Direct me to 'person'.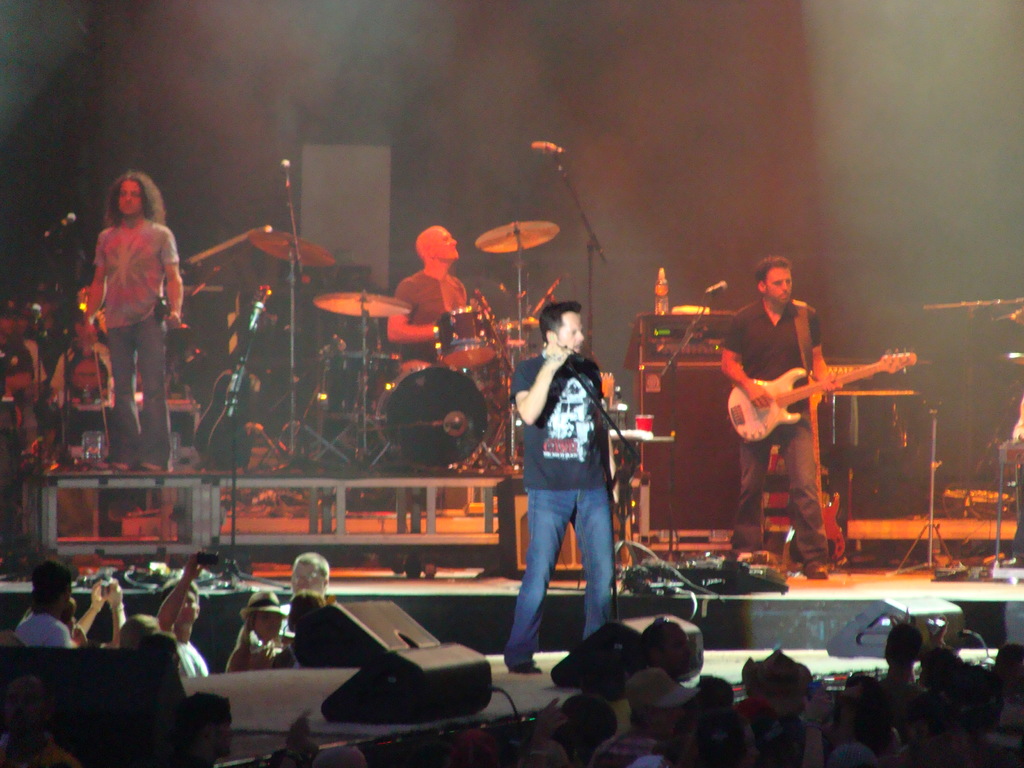
Direction: 385:229:480:372.
